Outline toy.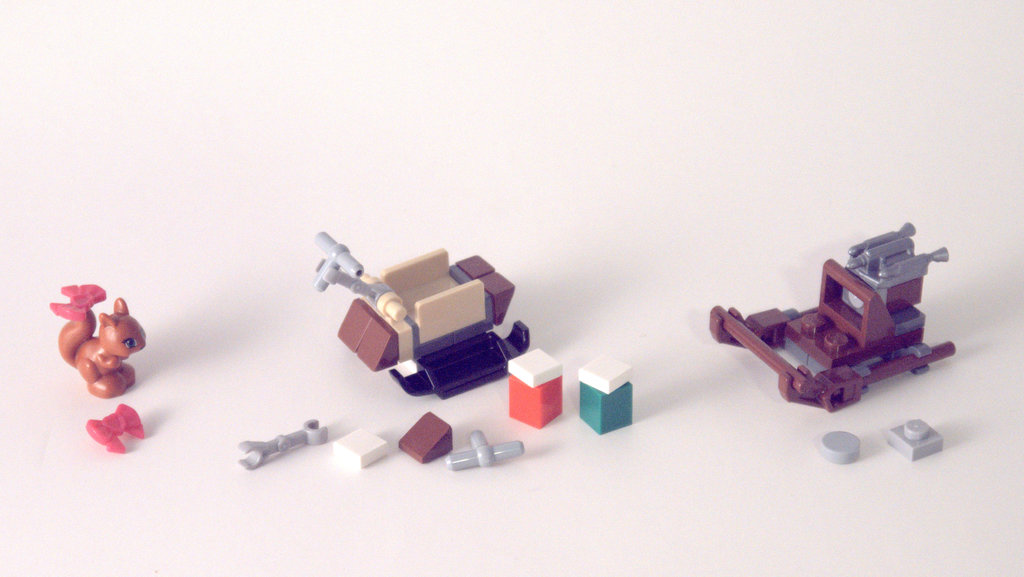
Outline: Rect(579, 353, 639, 435).
